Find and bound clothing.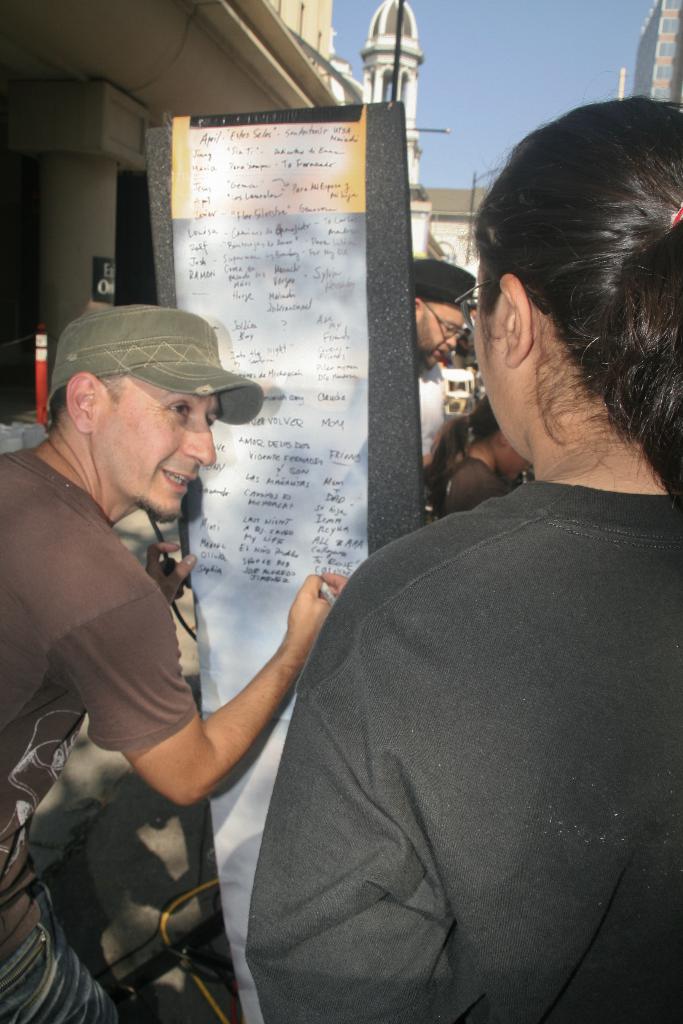
Bound: bbox=[234, 406, 662, 1020].
